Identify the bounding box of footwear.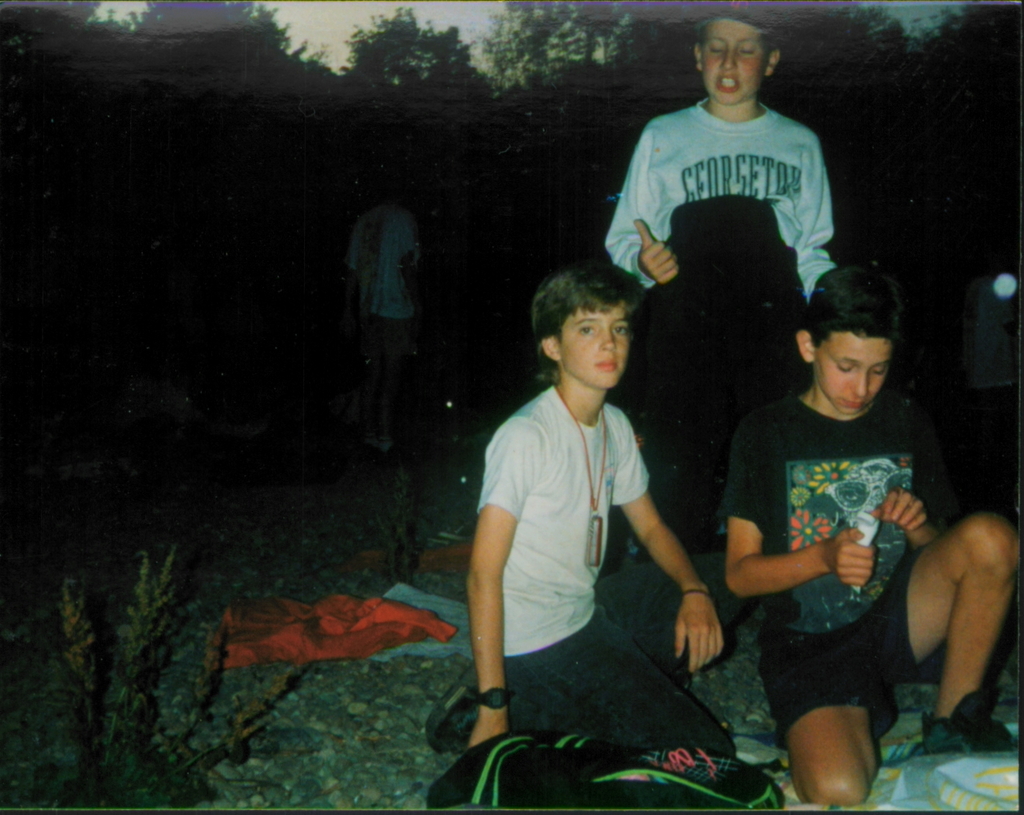
bbox(729, 696, 781, 748).
